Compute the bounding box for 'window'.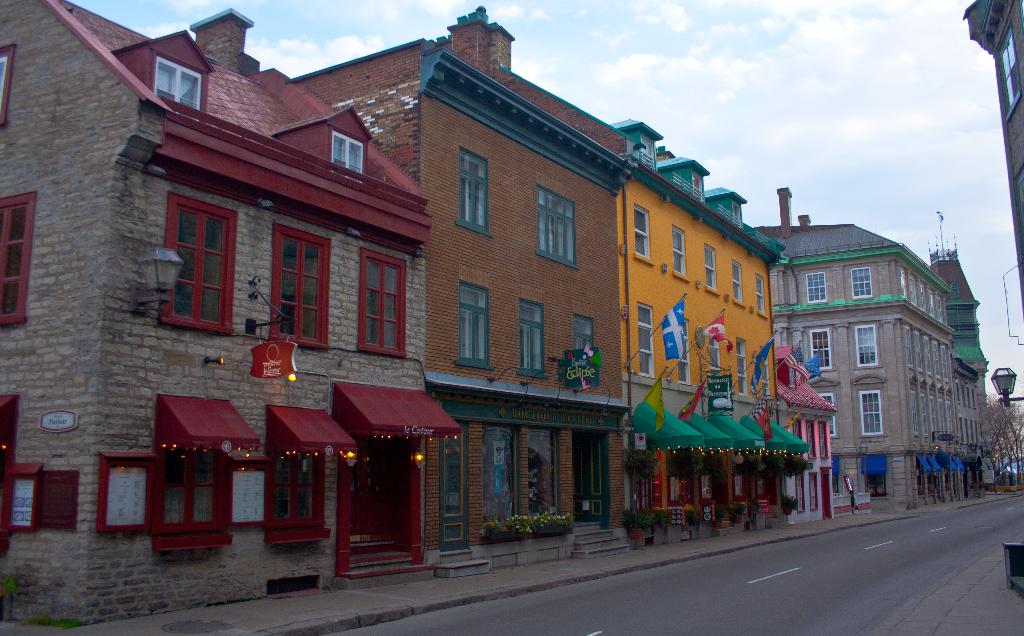
[536, 186, 579, 270].
